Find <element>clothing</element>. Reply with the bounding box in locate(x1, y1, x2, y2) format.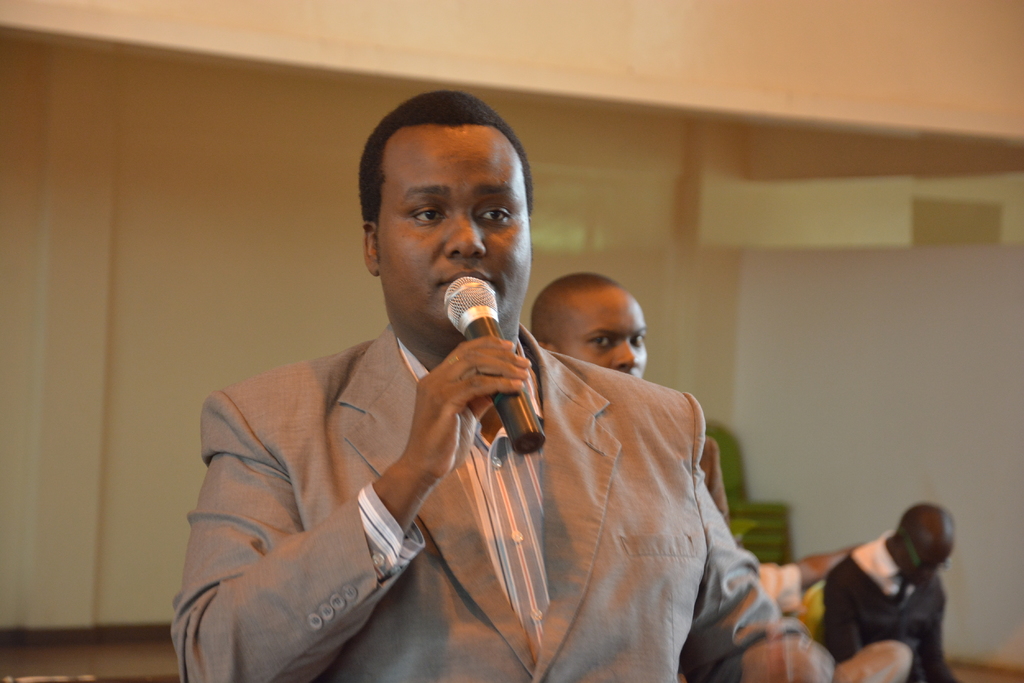
locate(211, 248, 802, 682).
